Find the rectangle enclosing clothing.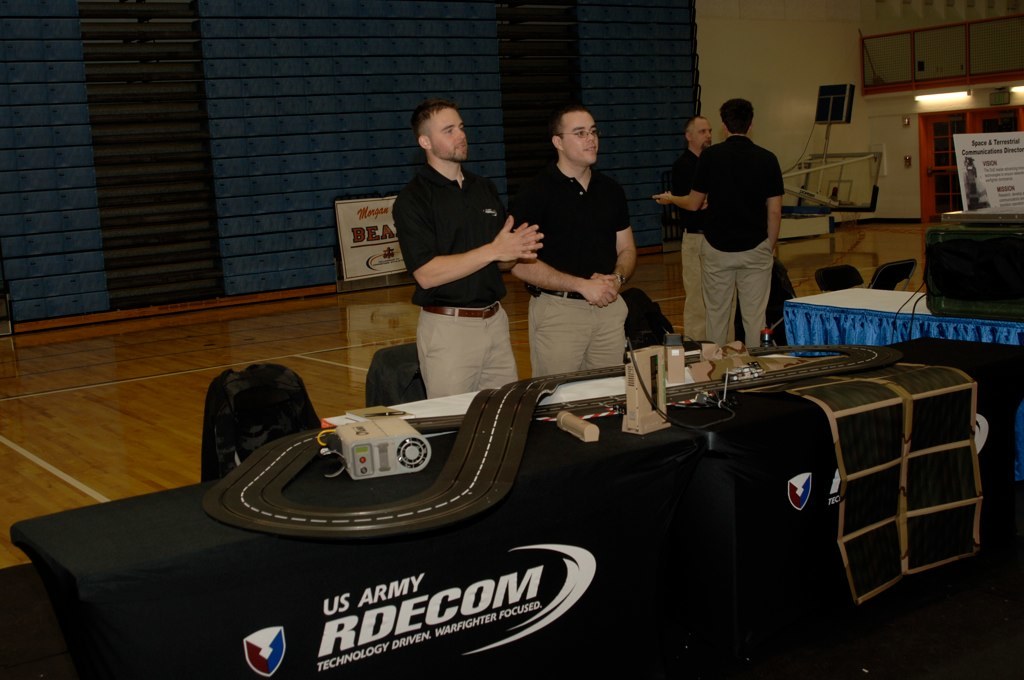
x1=395, y1=158, x2=529, y2=399.
